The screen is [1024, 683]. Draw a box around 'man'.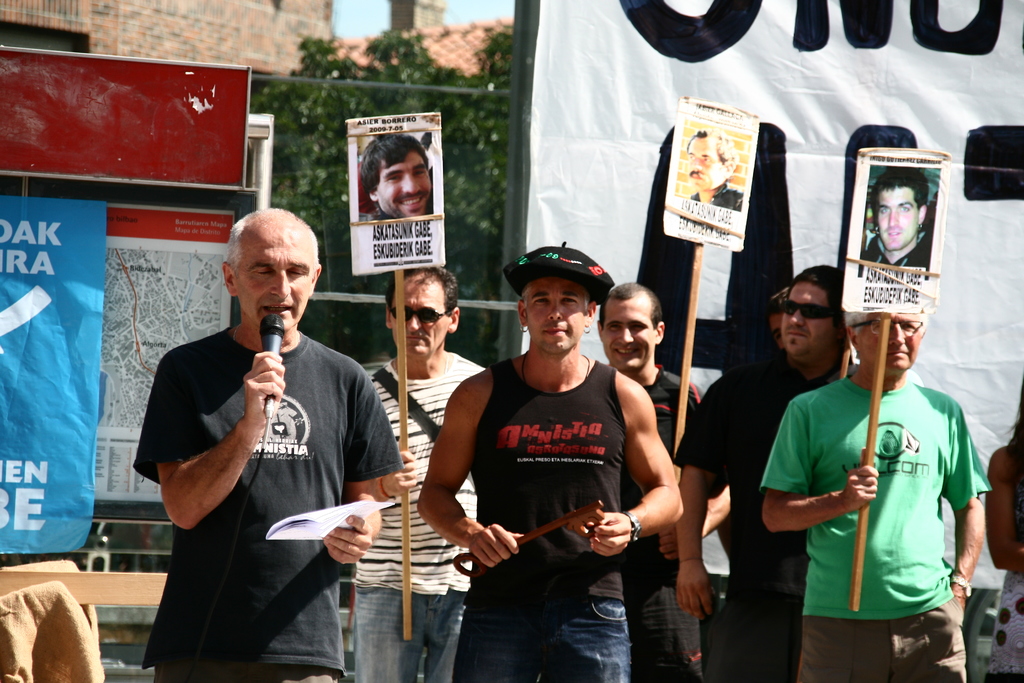
rect(860, 165, 935, 276).
